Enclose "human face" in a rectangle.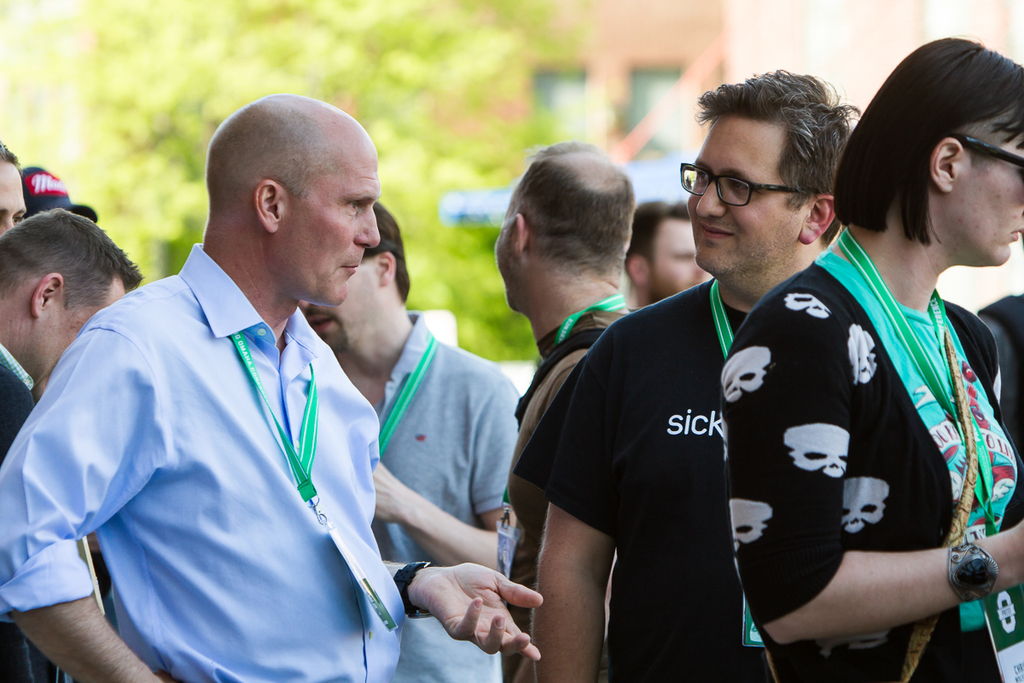
(298, 260, 381, 356).
